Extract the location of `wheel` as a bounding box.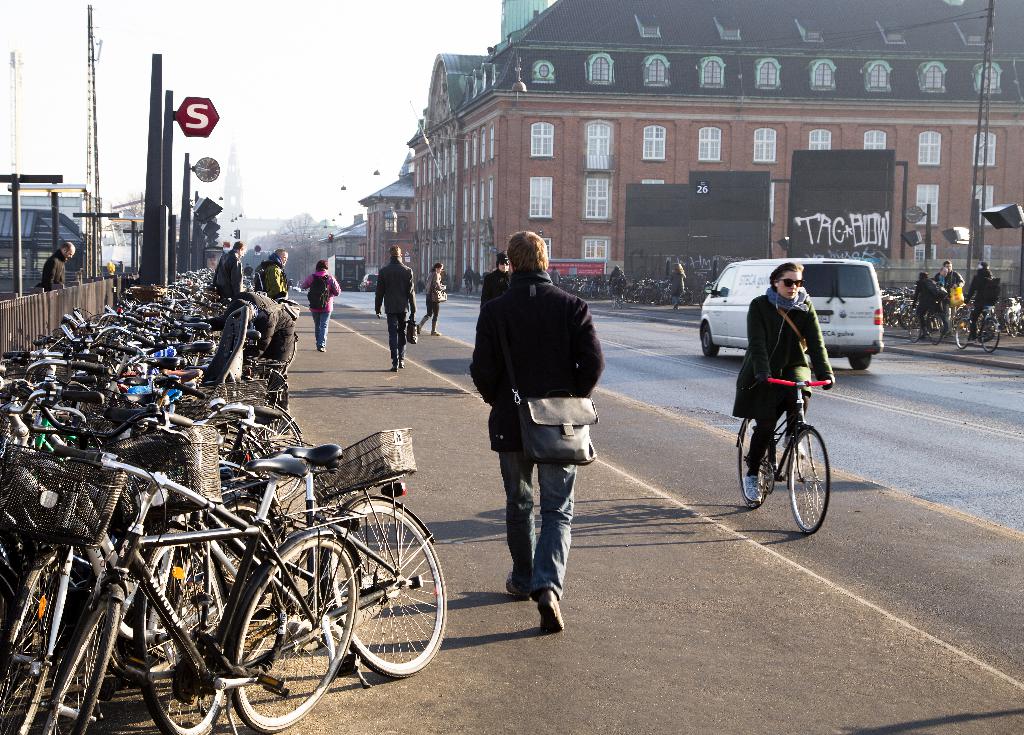
Rect(846, 351, 871, 373).
